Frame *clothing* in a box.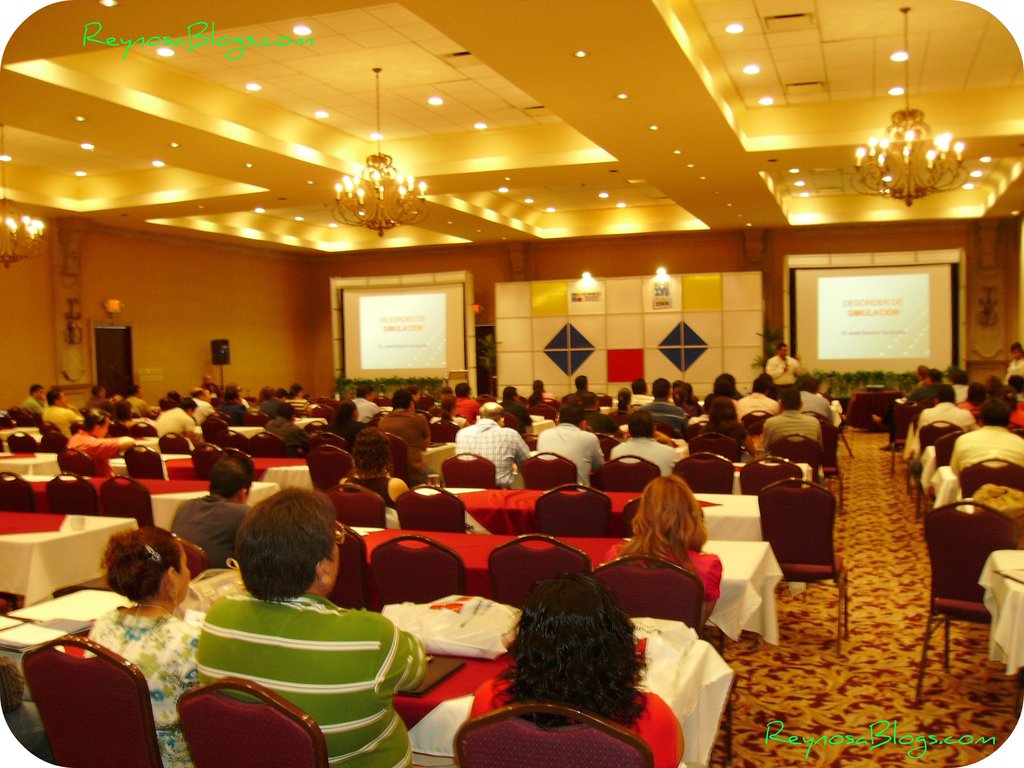
188/398/212/424.
